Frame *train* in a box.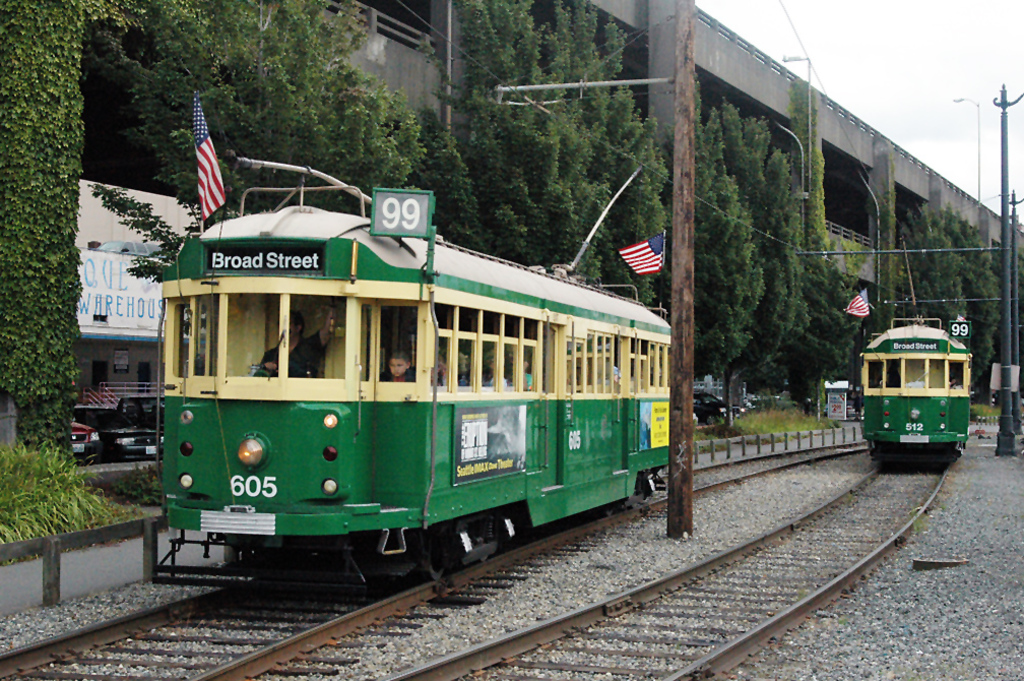
152, 158, 668, 591.
